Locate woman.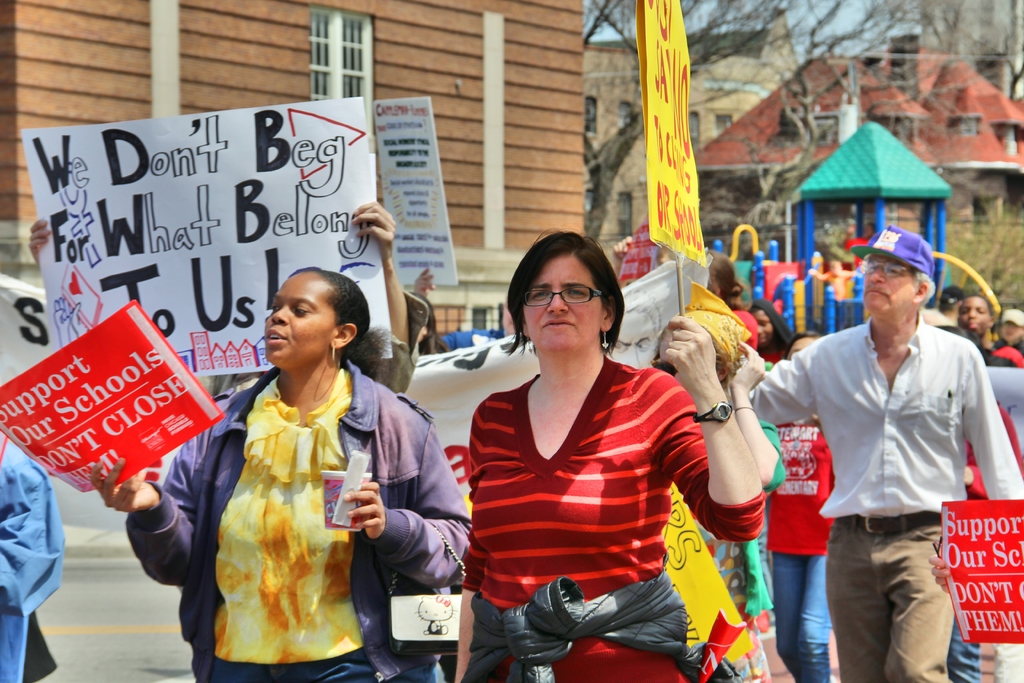
Bounding box: 455:231:719:661.
